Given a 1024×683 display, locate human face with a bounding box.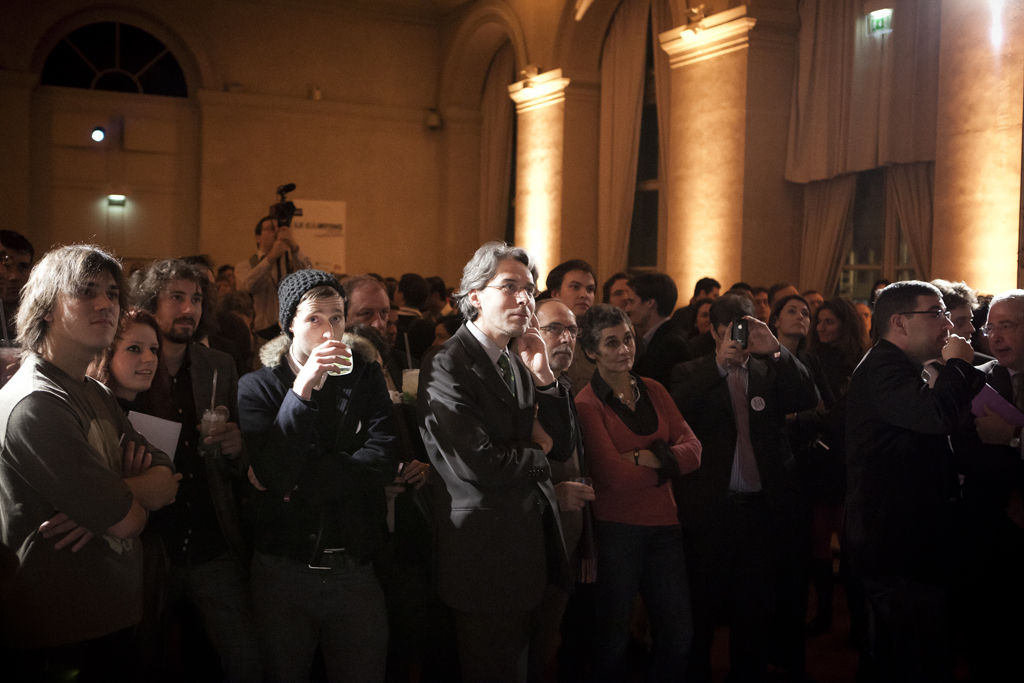
Located: x1=430 y1=323 x2=447 y2=344.
